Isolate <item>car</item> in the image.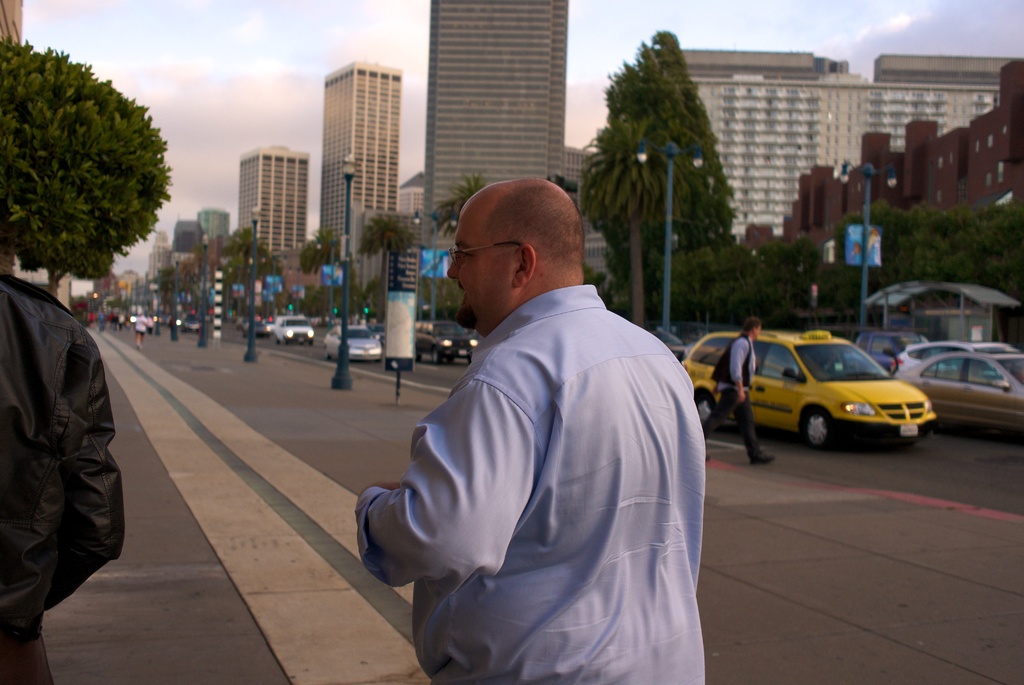
Isolated region: [241, 320, 269, 336].
